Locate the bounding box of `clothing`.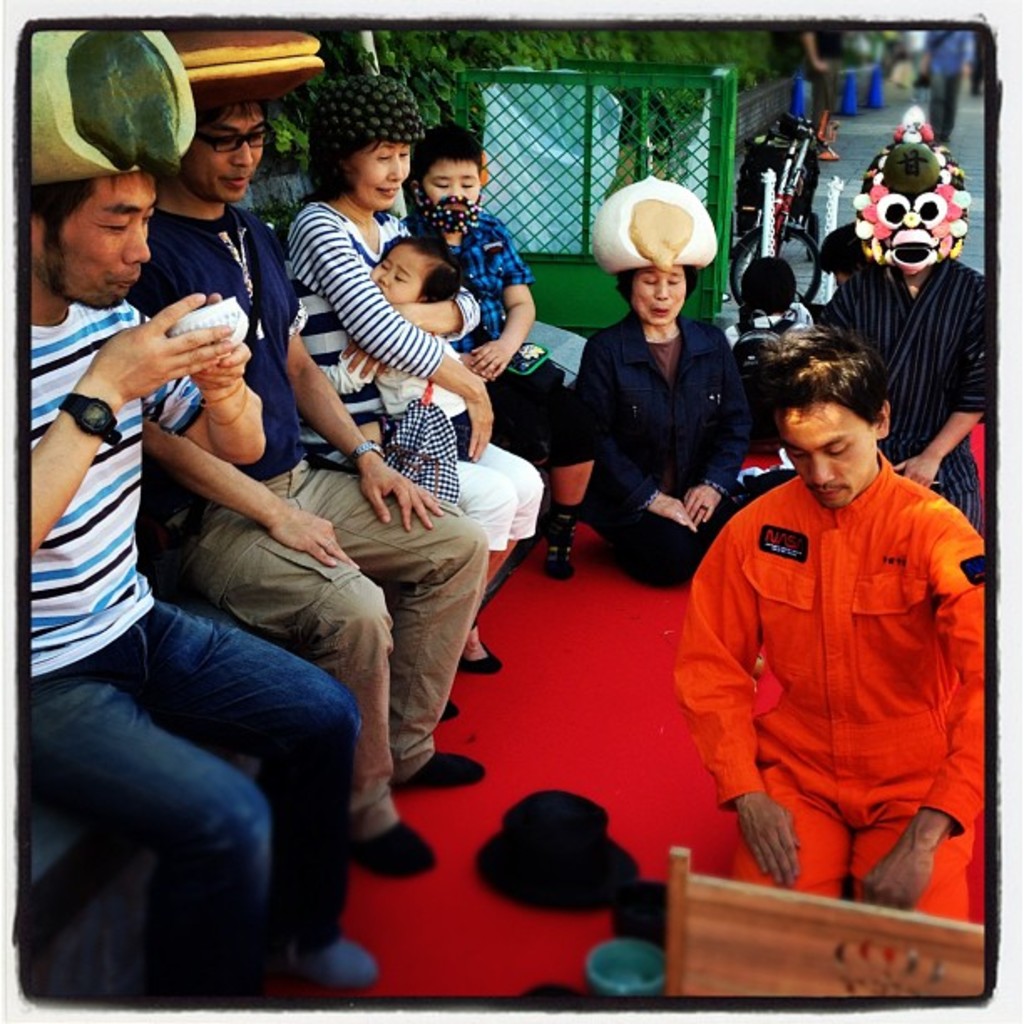
Bounding box: {"left": 798, "top": 28, "right": 843, "bottom": 137}.
